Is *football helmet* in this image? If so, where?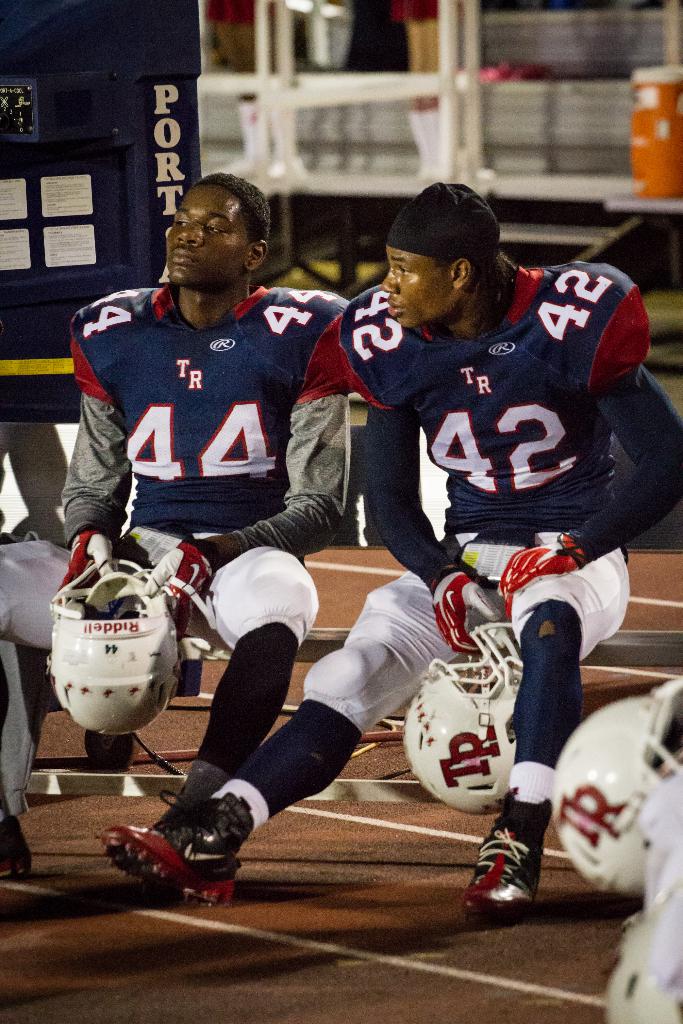
Yes, at <bbox>397, 612, 538, 831</bbox>.
